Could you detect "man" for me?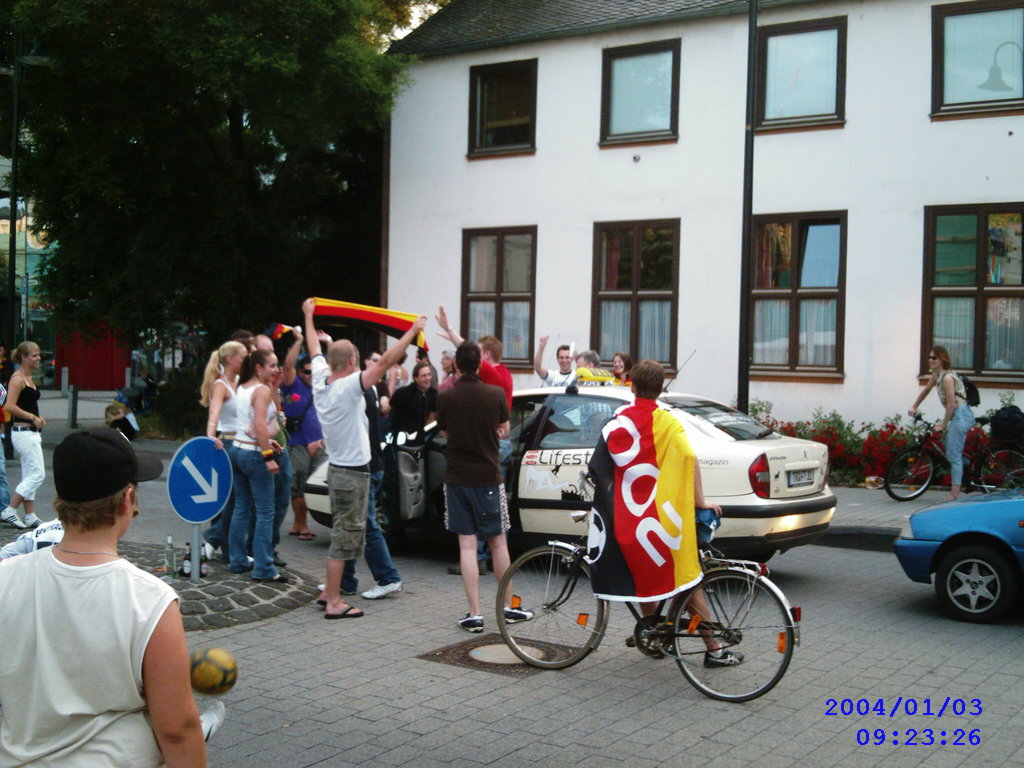
Detection result: bbox=(570, 346, 602, 389).
